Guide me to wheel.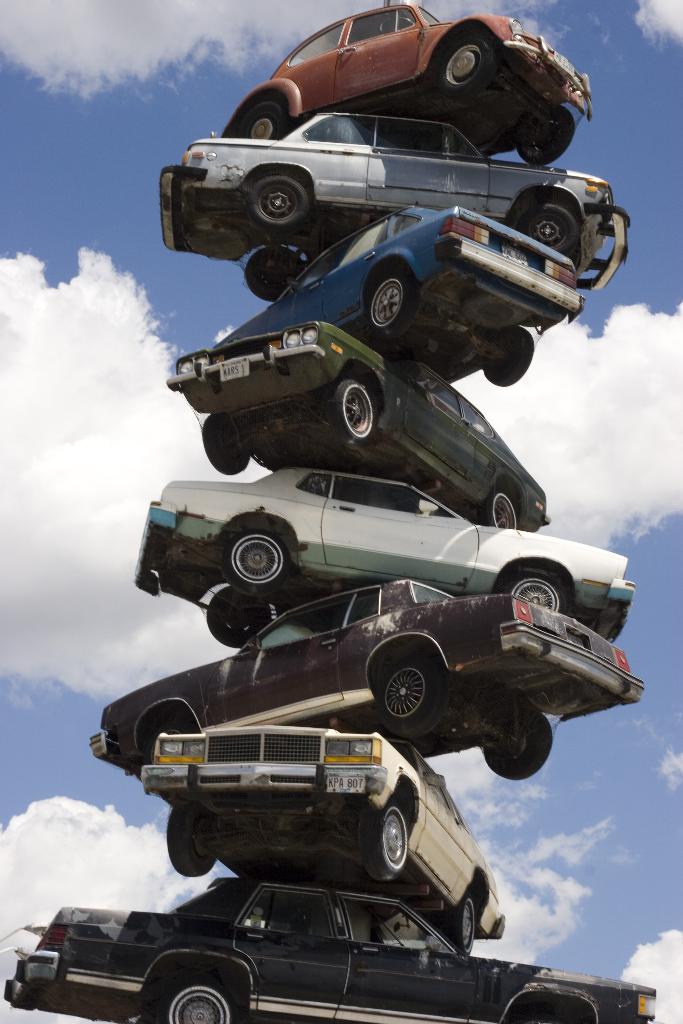
Guidance: 241,98,286,140.
